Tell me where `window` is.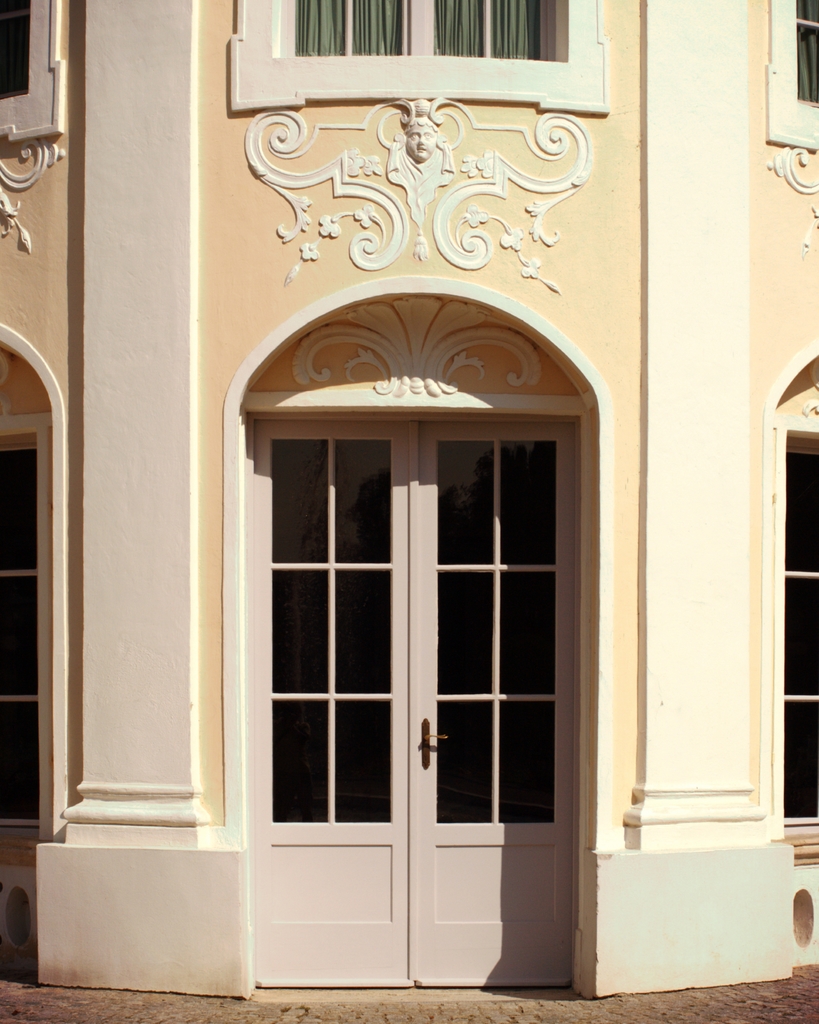
`window` is at [779, 426, 818, 825].
